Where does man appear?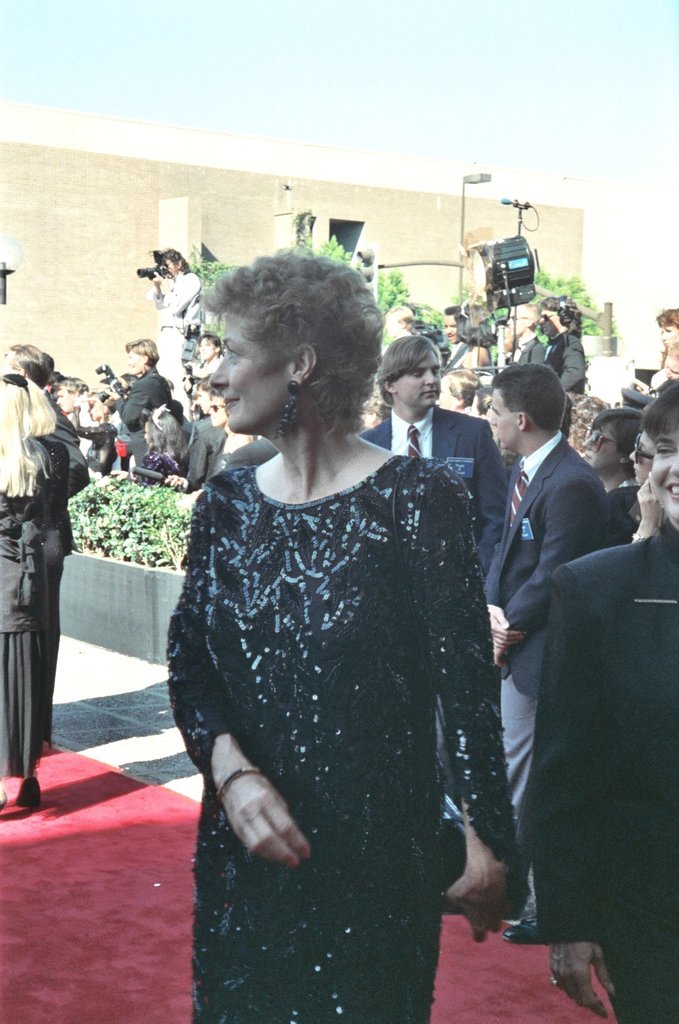
Appears at [left=0, top=336, right=101, bottom=760].
